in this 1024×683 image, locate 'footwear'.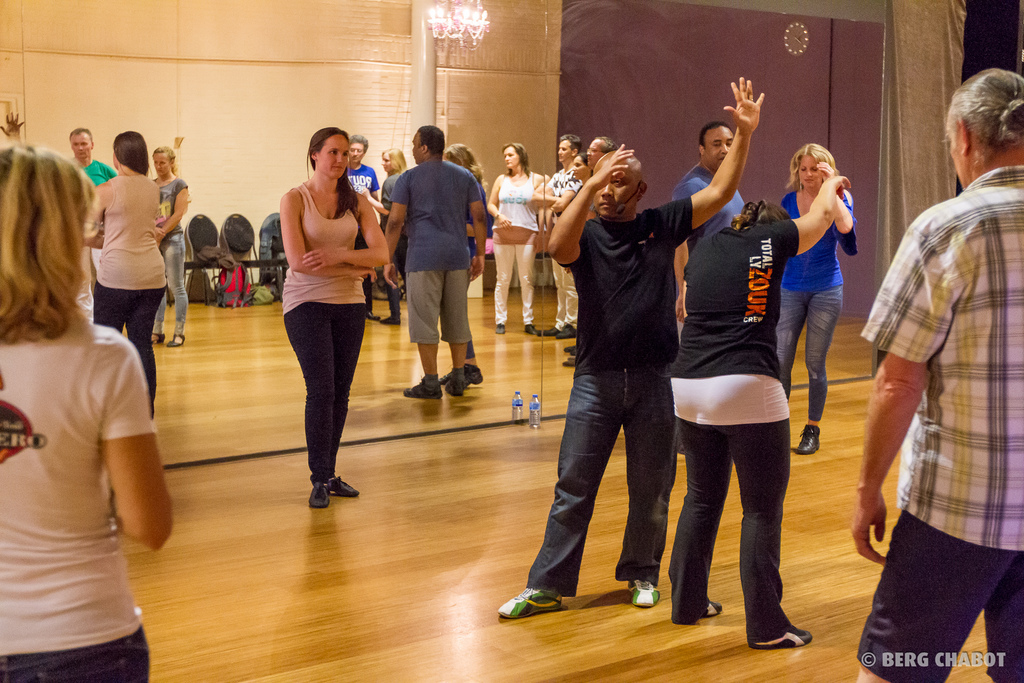
Bounding box: pyautogui.locateOnScreen(548, 322, 585, 338).
